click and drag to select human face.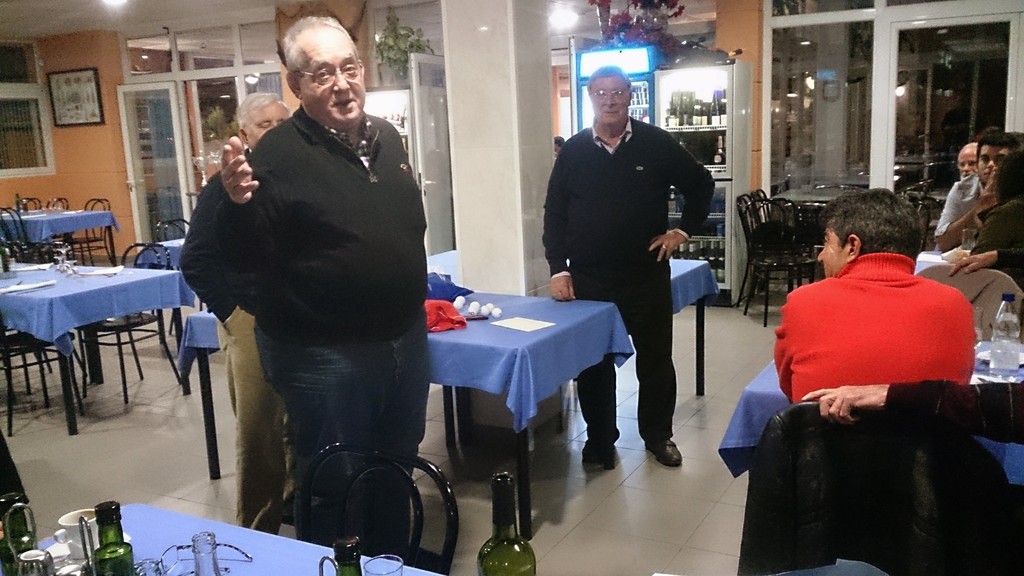
Selection: (973, 145, 1005, 180).
